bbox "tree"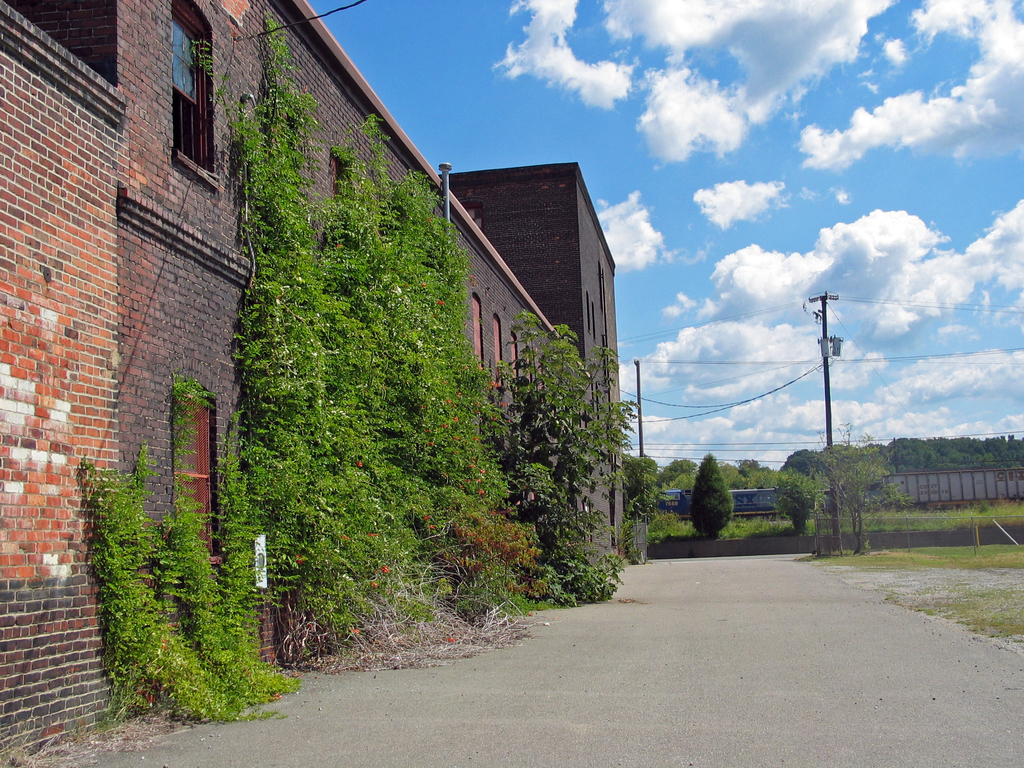
[left=737, top=419, right=907, bottom=563]
